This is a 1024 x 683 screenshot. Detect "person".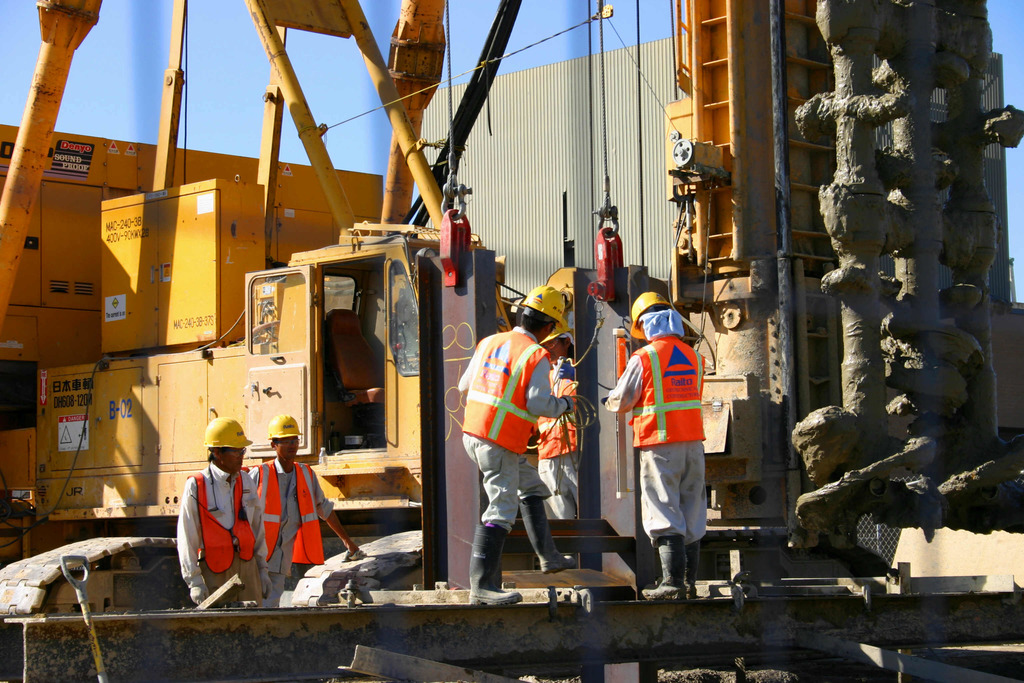
l=248, t=413, r=365, b=604.
